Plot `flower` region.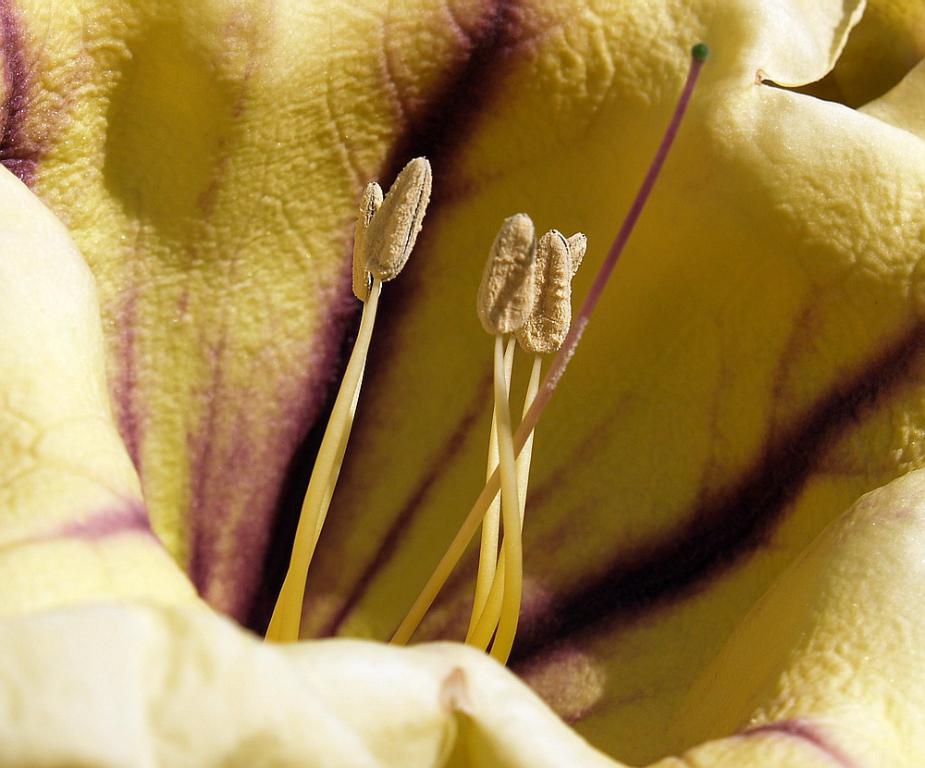
Plotted at l=0, t=0, r=924, b=767.
